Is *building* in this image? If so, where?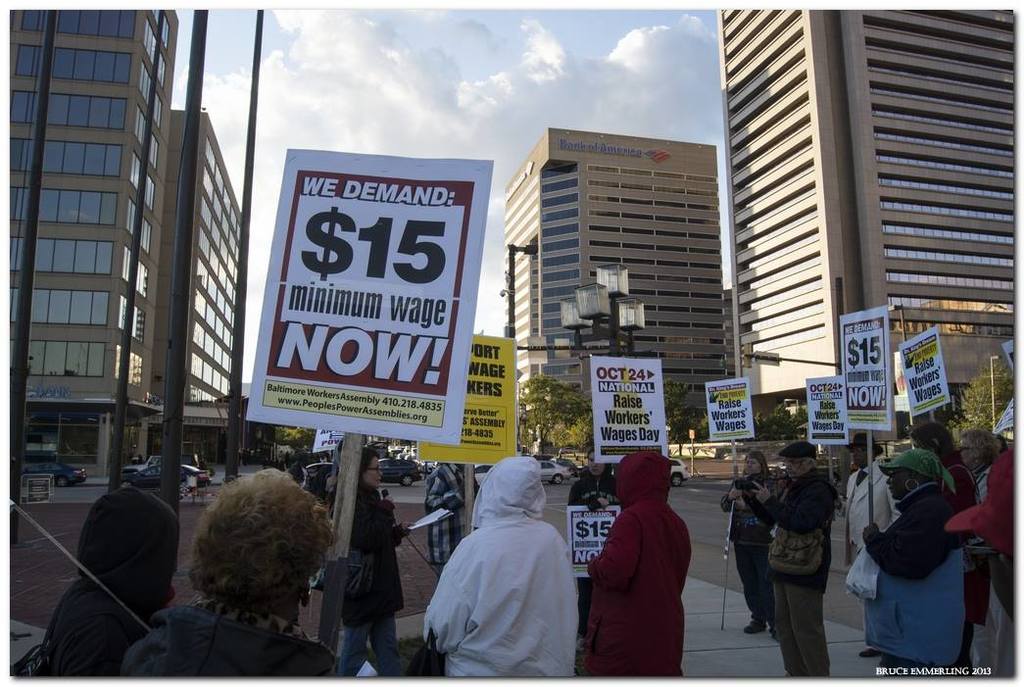
Yes, at l=9, t=1, r=179, b=477.
